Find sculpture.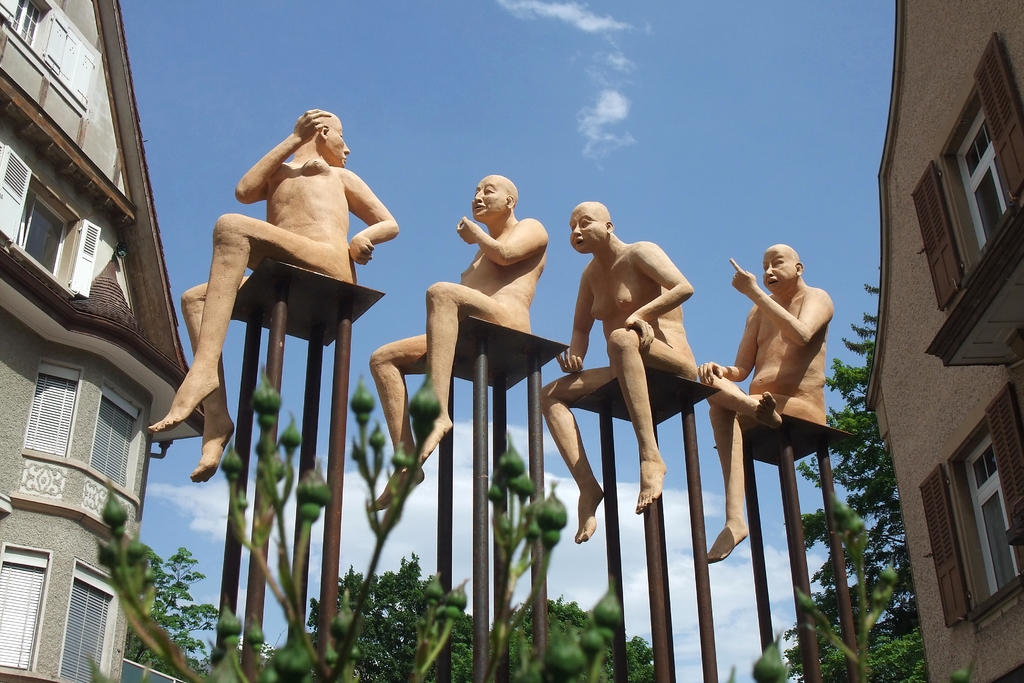
bbox=[707, 243, 837, 565].
